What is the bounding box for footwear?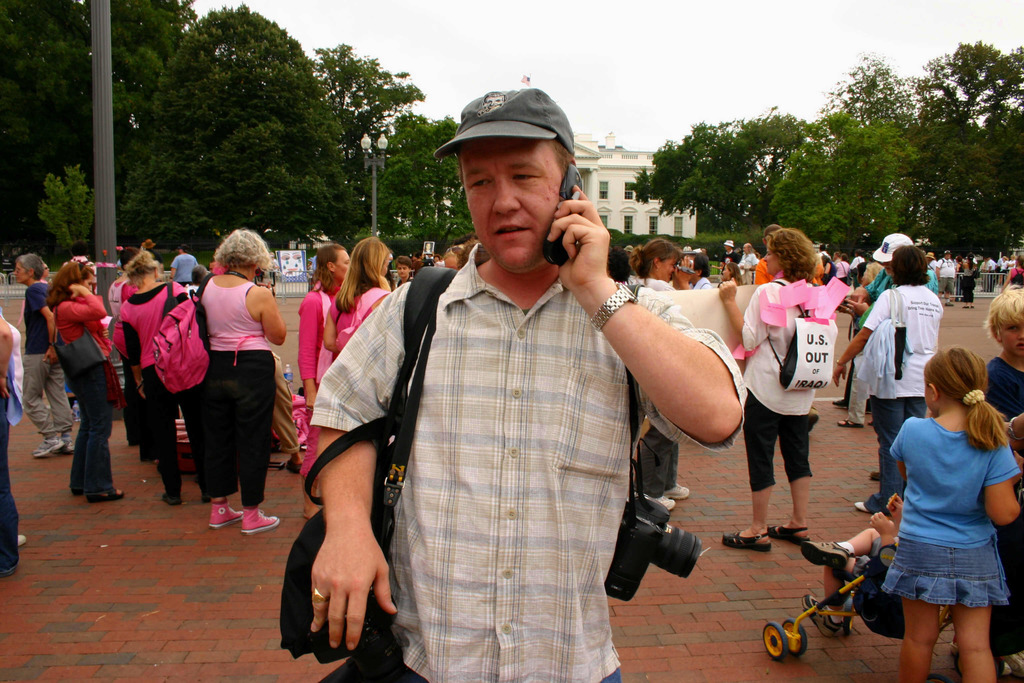
84,486,125,504.
